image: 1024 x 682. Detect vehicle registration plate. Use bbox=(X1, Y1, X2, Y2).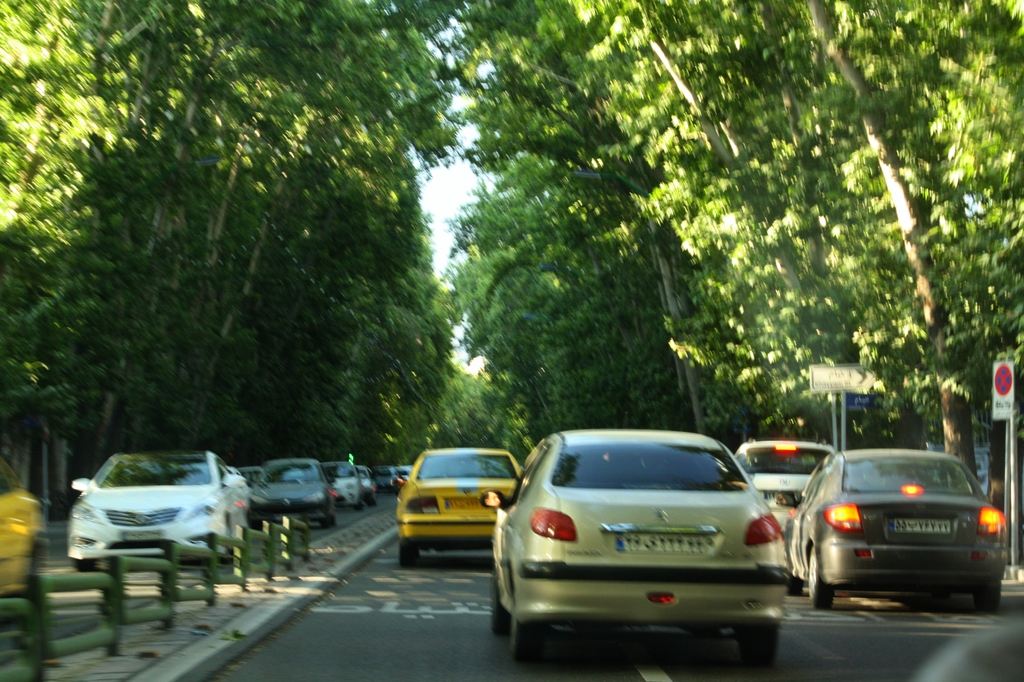
bbox=(444, 493, 486, 513).
